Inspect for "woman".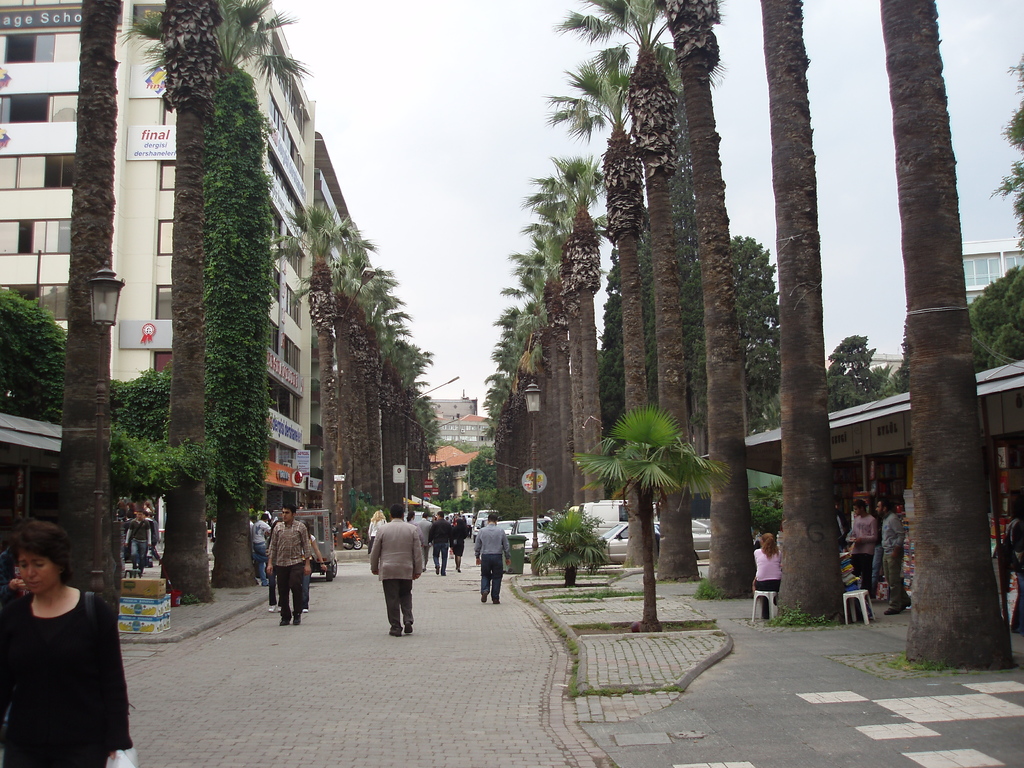
Inspection: box=[116, 502, 127, 522].
